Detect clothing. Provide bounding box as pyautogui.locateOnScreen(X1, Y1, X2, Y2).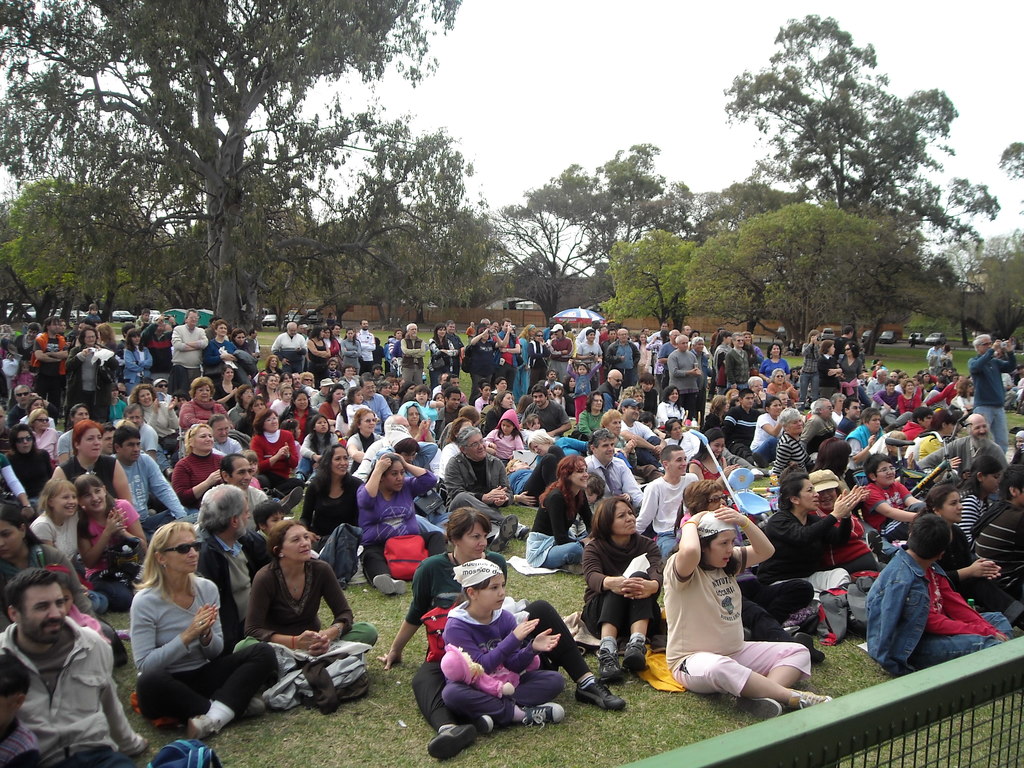
pyautogui.locateOnScreen(63, 345, 118, 426).
